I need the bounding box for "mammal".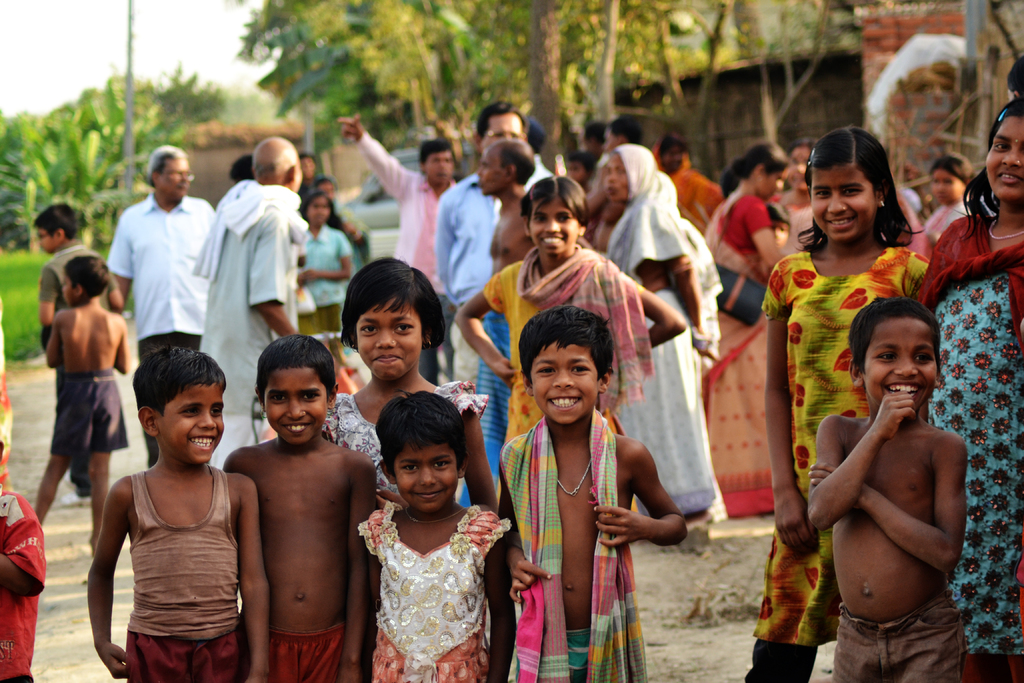
Here it is: x1=747 y1=126 x2=922 y2=682.
